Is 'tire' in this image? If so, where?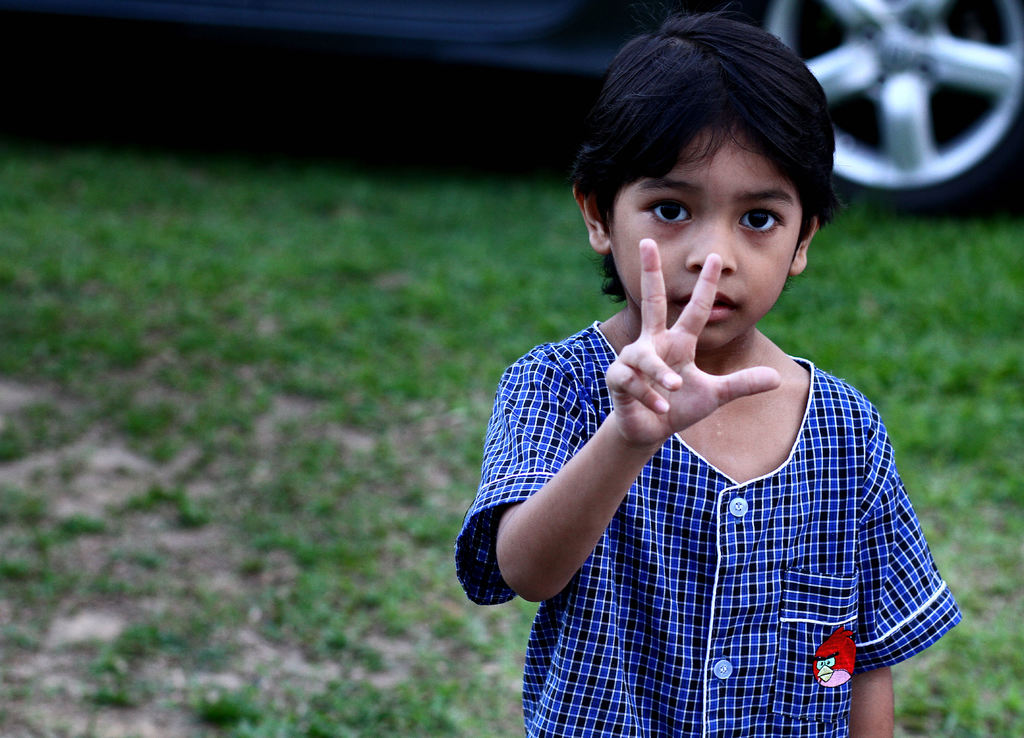
Yes, at 732,0,1023,220.
